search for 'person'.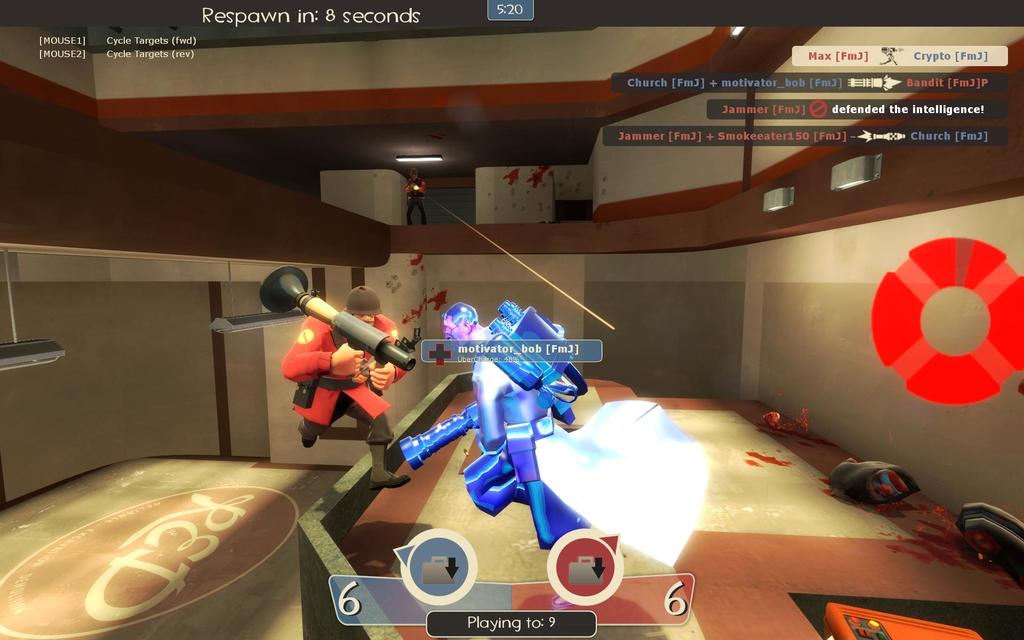
Found at rect(438, 300, 715, 566).
